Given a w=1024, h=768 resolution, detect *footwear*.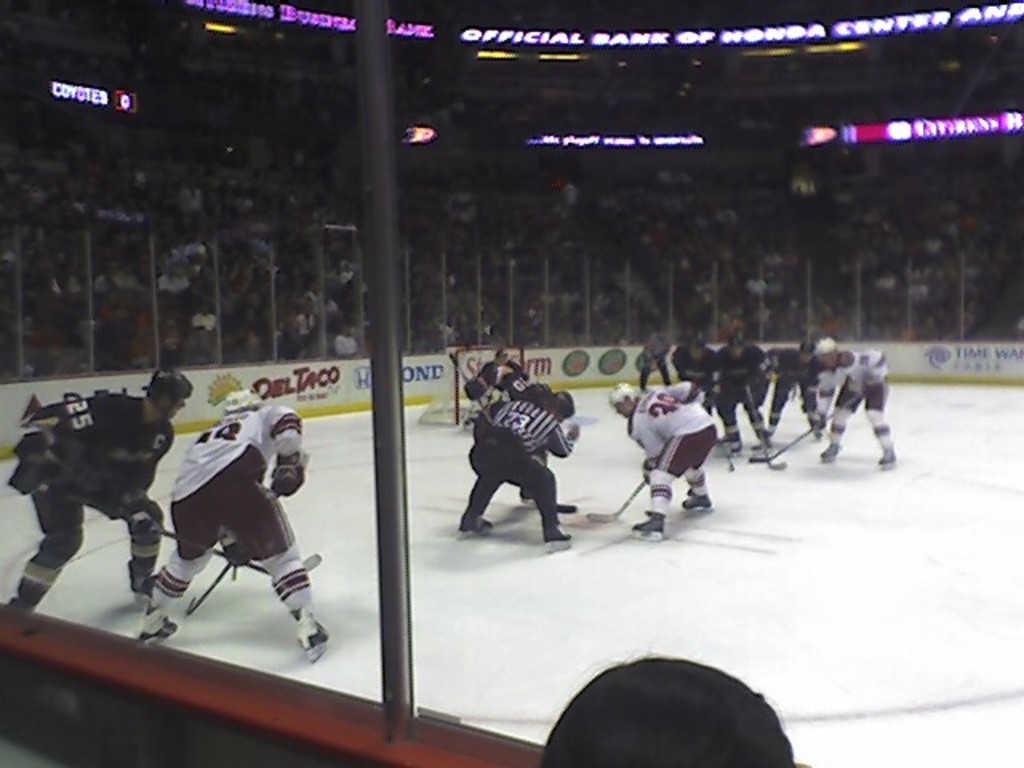
{"left": 872, "top": 443, "right": 901, "bottom": 472}.
